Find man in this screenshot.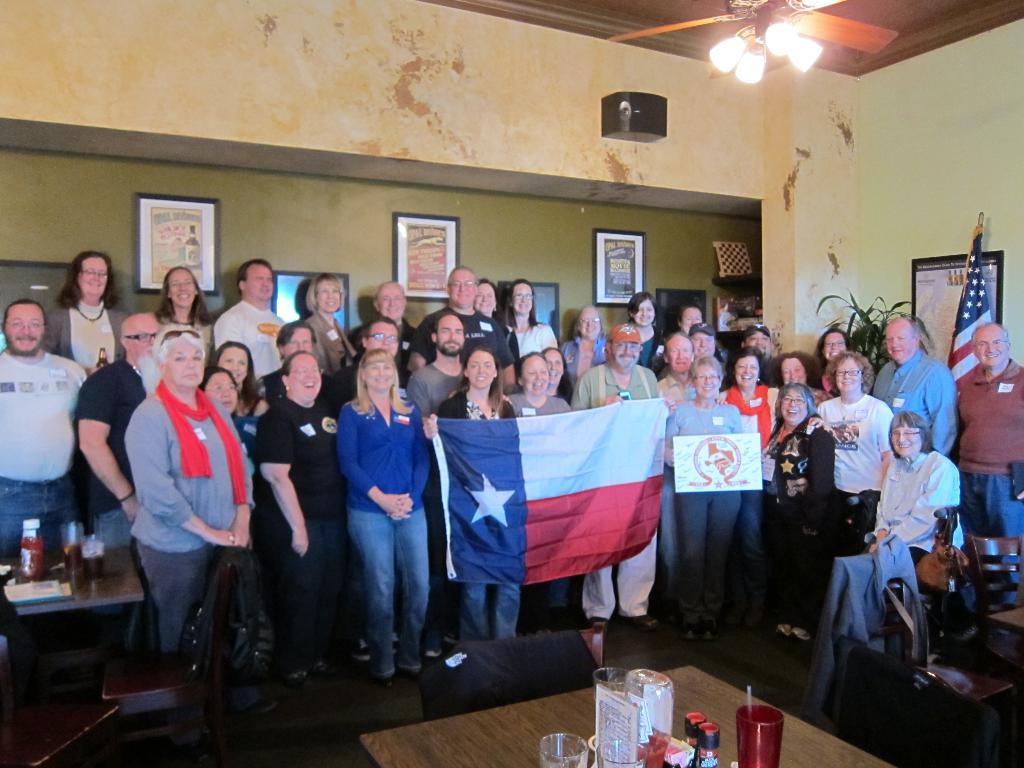
The bounding box for man is <region>561, 321, 665, 632</region>.
